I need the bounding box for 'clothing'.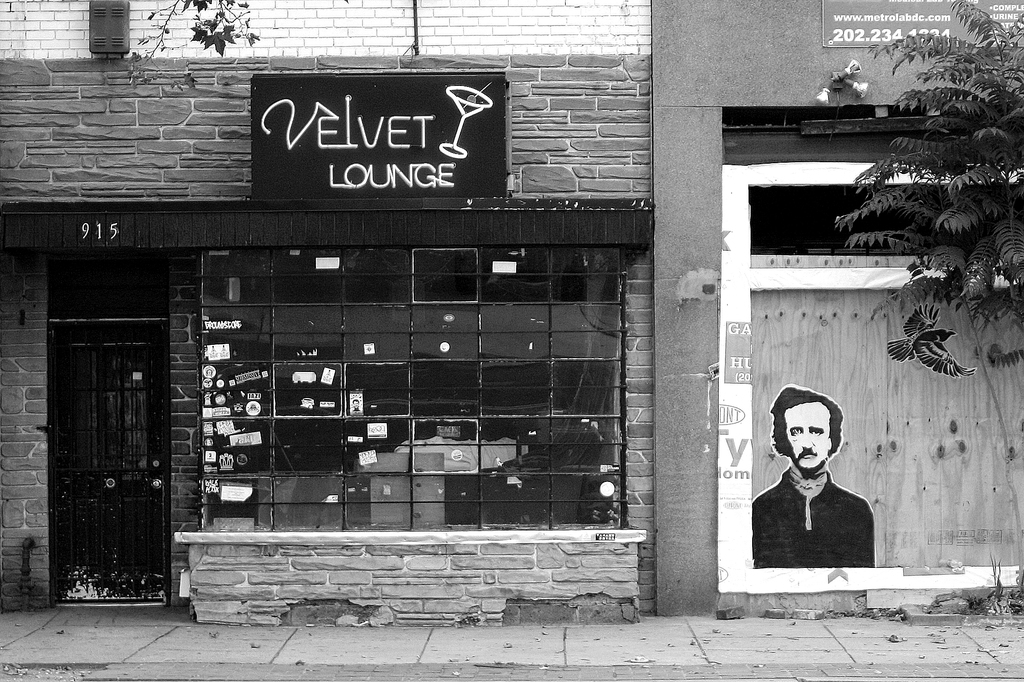
Here it is: [left=749, top=427, right=889, bottom=575].
